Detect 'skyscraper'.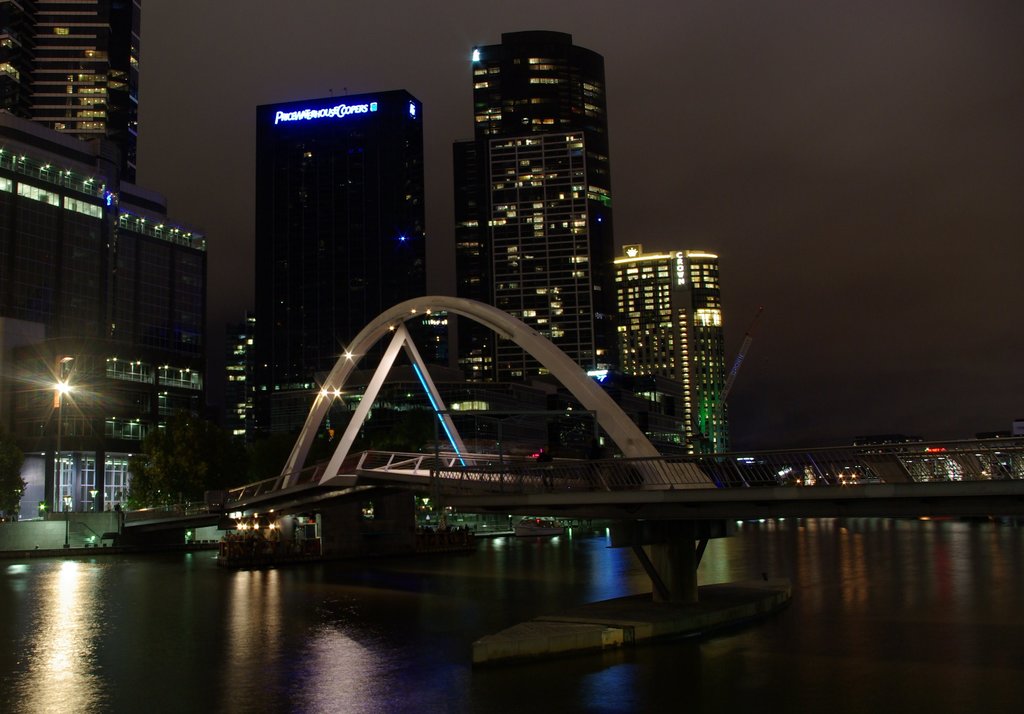
Detected at l=601, t=252, r=727, b=460.
